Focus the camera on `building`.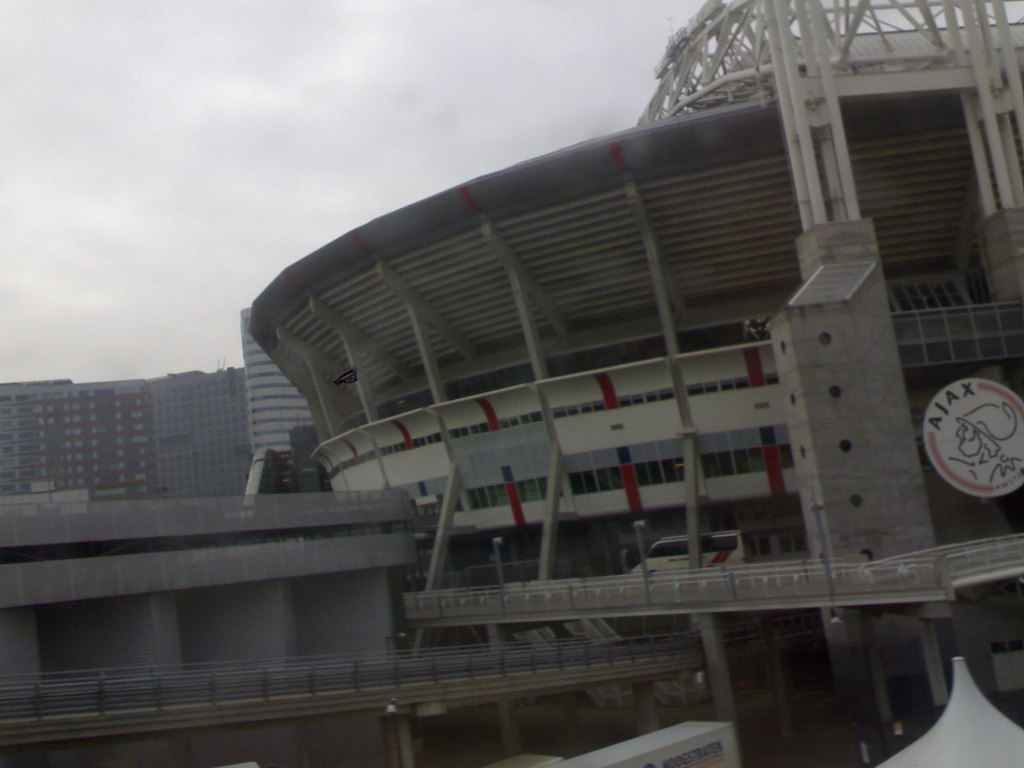
Focus region: box=[236, 305, 313, 453].
